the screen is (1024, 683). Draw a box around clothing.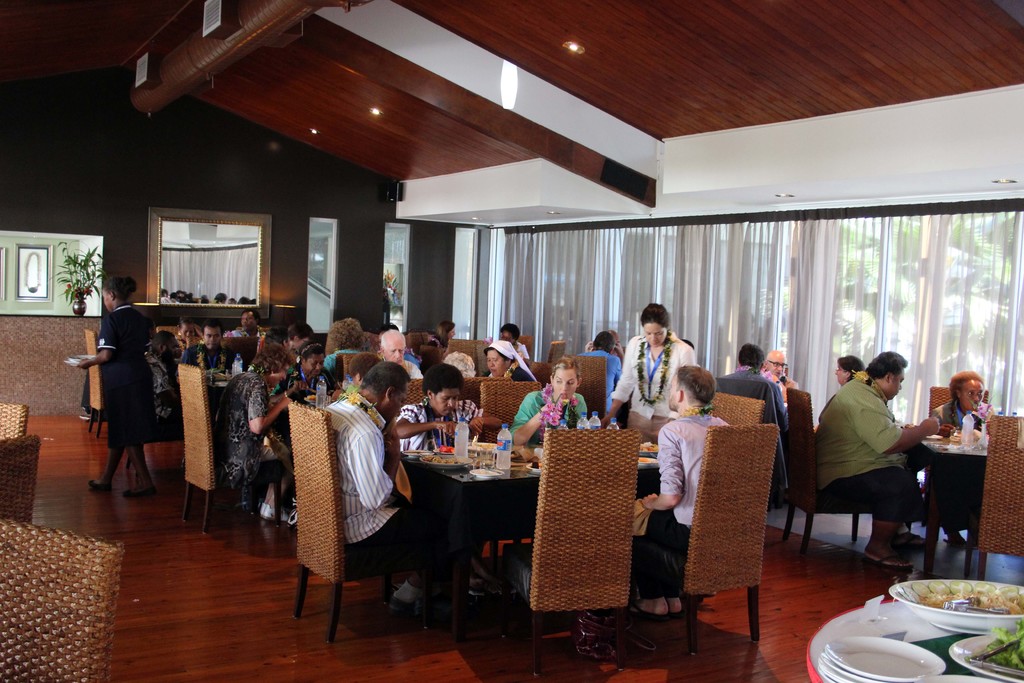
detection(399, 393, 483, 451).
